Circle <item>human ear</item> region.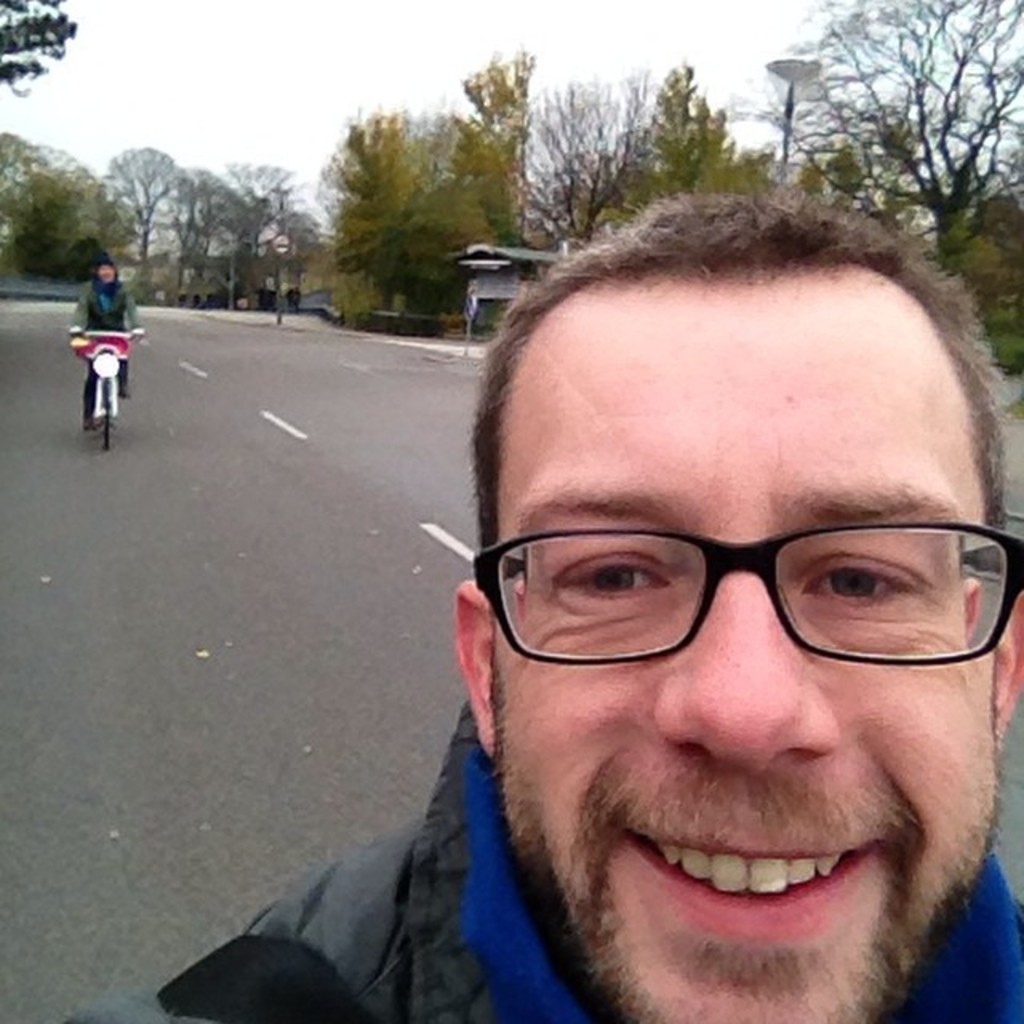
Region: (left=453, top=578, right=501, bottom=755).
